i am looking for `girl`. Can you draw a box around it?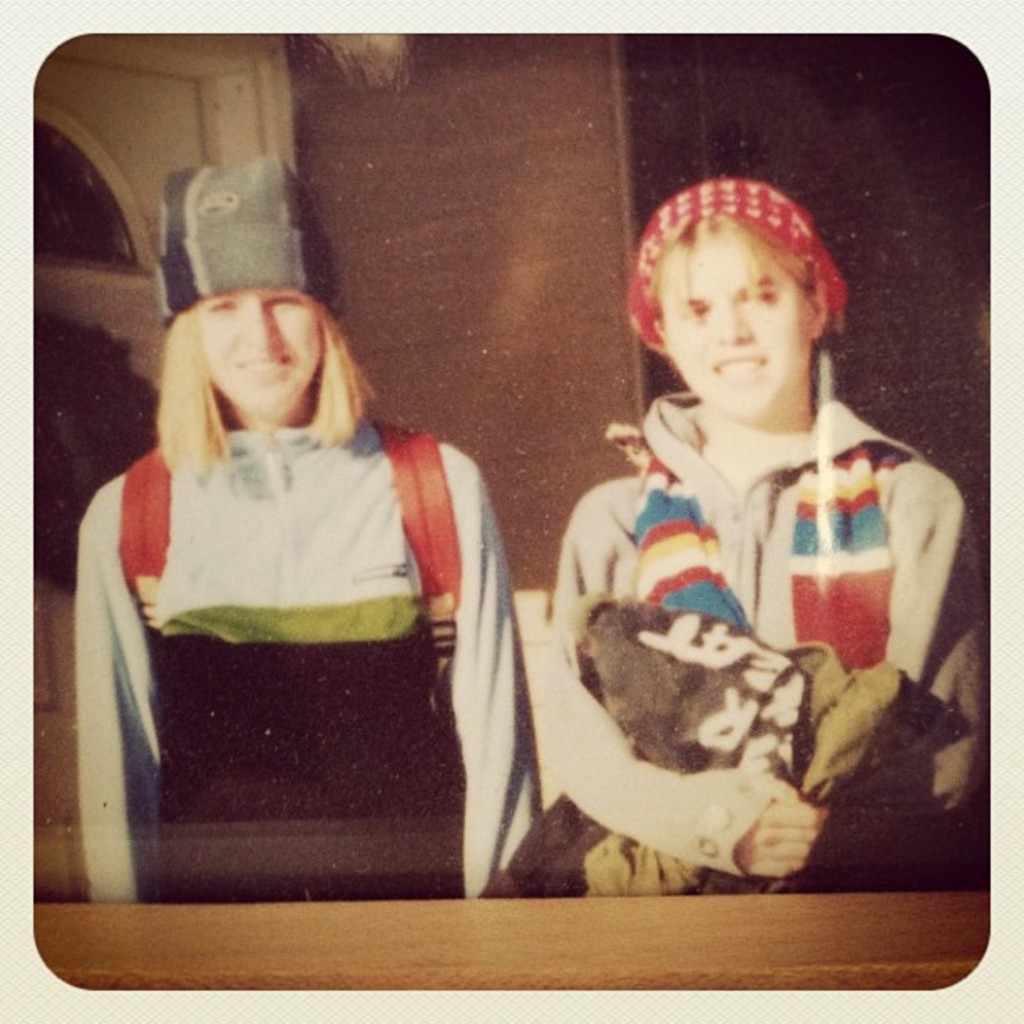
Sure, the bounding box is [x1=540, y1=174, x2=1022, y2=899].
